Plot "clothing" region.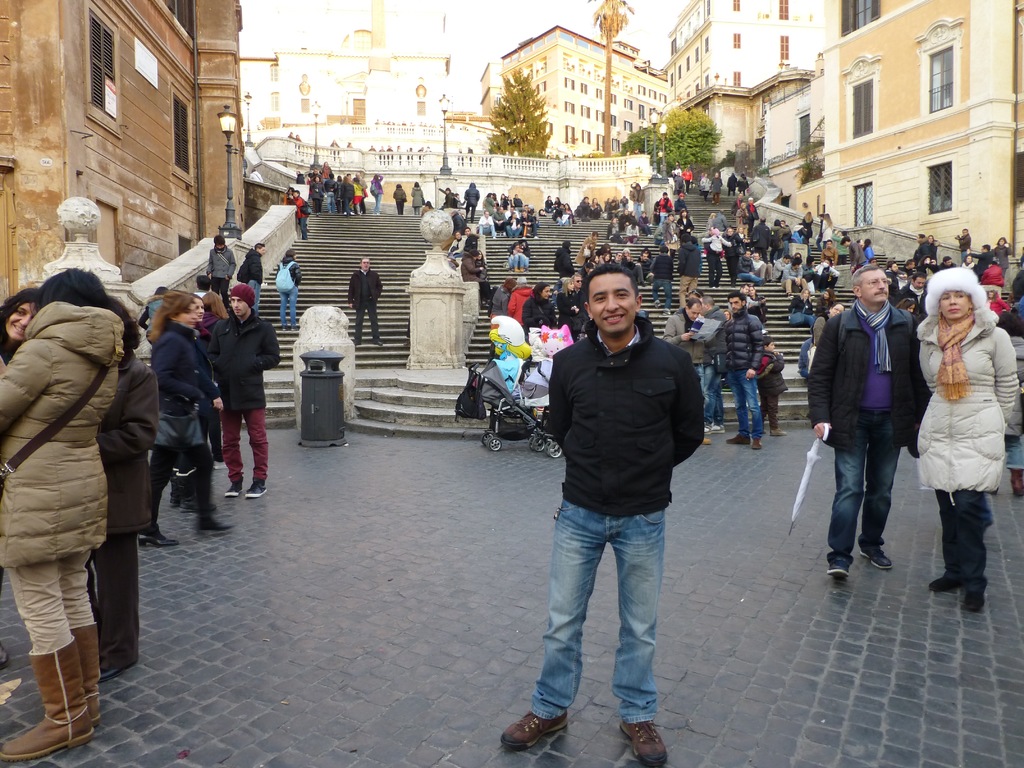
Plotted at detection(506, 288, 532, 322).
